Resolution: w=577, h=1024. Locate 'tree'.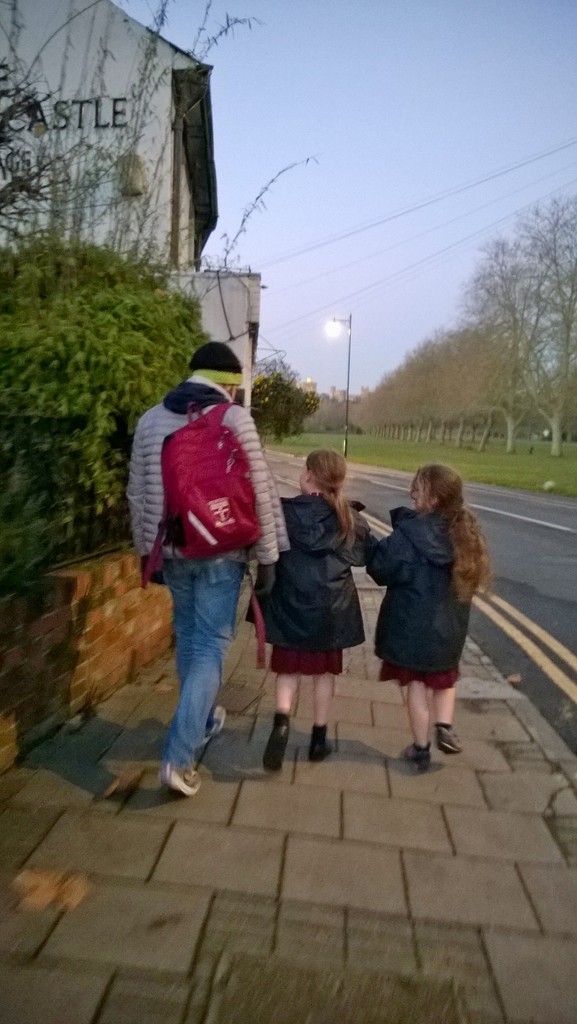
detection(246, 366, 319, 440).
